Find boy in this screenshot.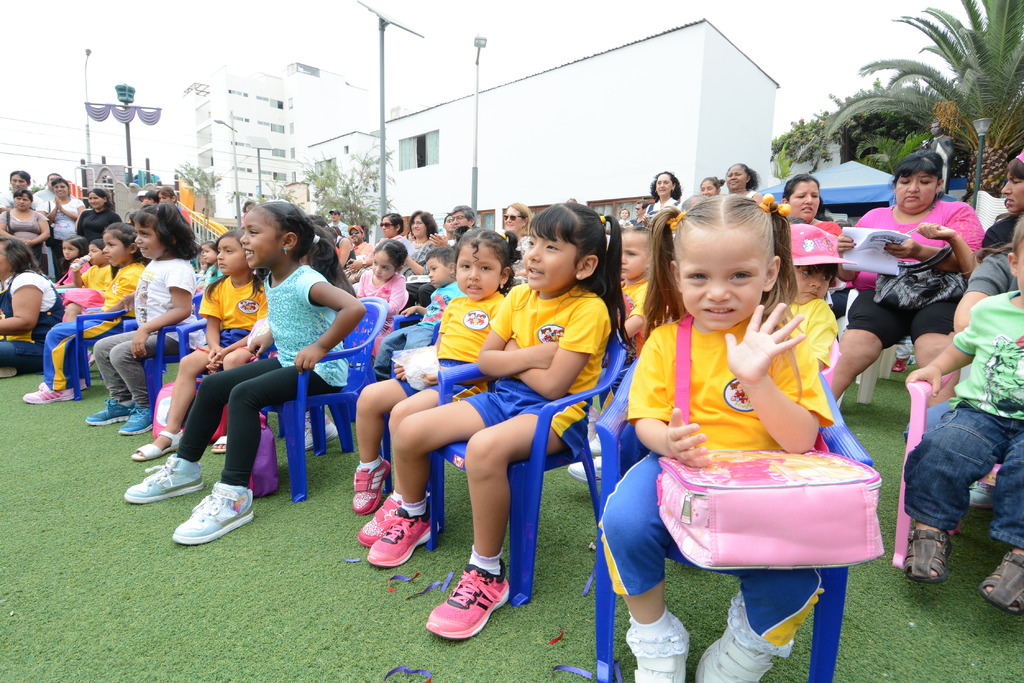
The bounding box for boy is [left=780, top=262, right=844, bottom=369].
